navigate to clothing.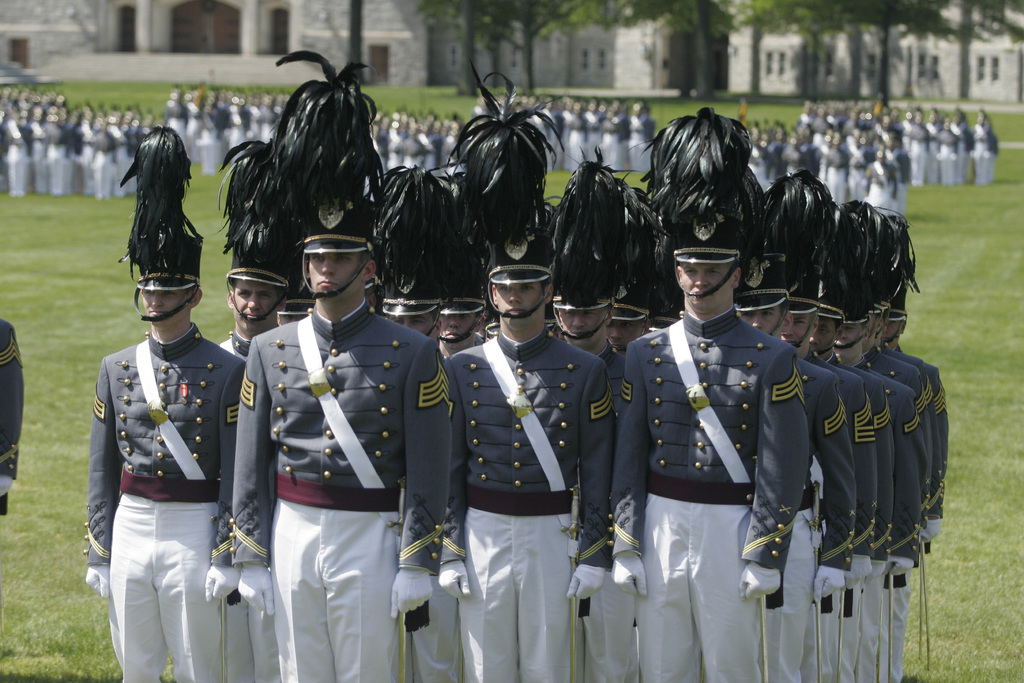
Navigation target: [610,304,800,682].
